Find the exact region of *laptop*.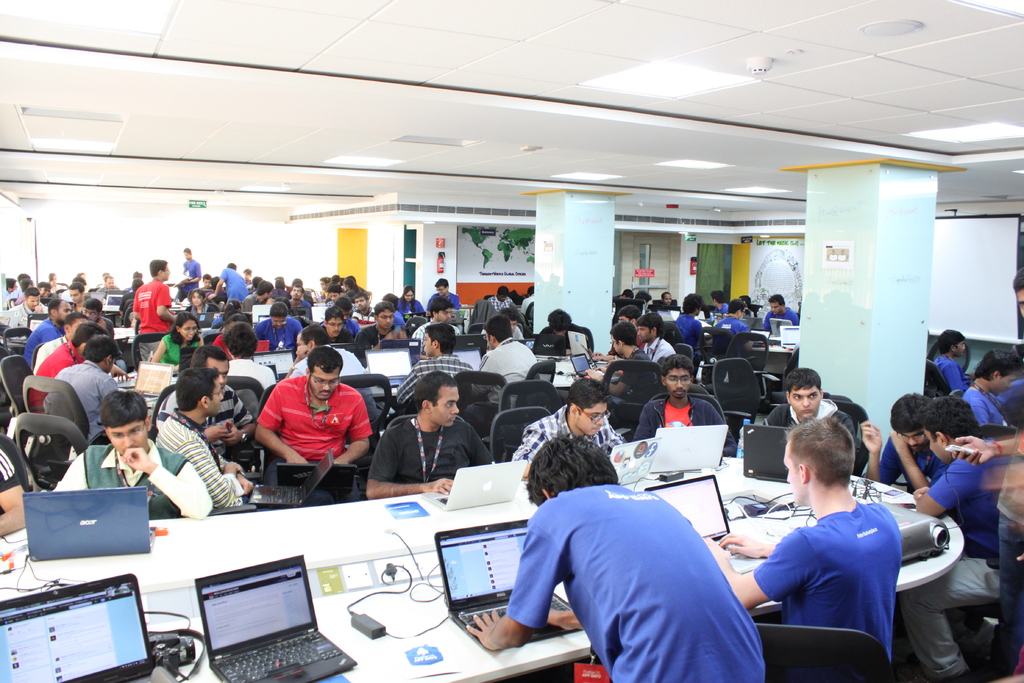
Exact region: (x1=116, y1=351, x2=152, y2=390).
